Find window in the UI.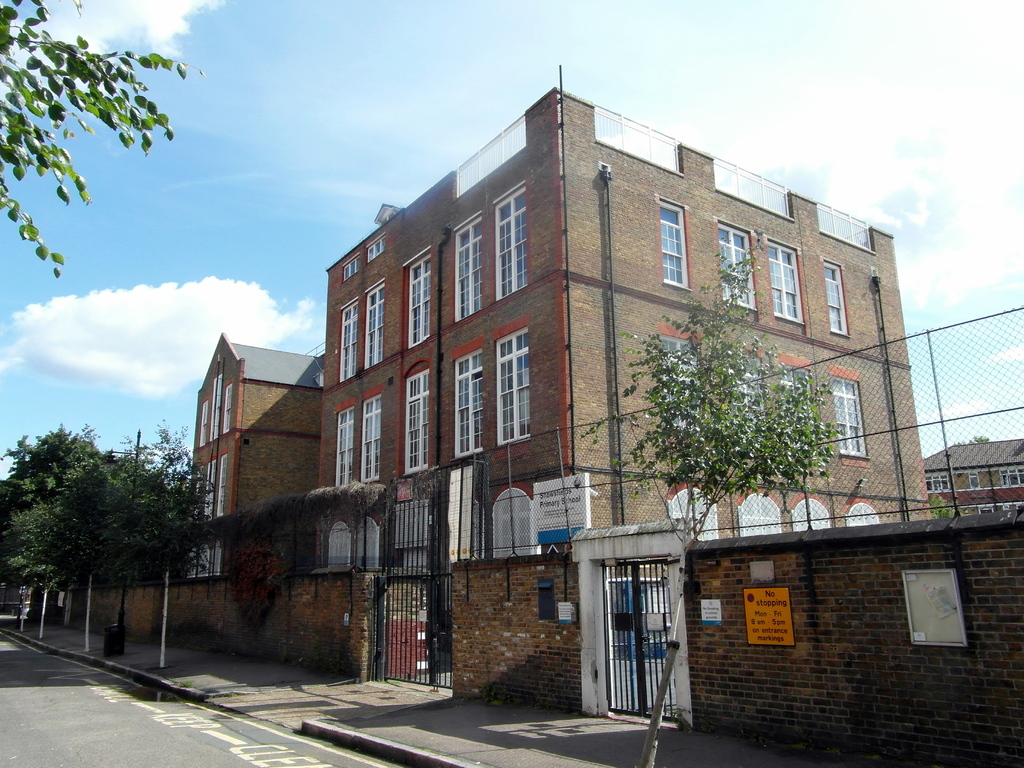
UI element at left=846, top=501, right=878, bottom=526.
